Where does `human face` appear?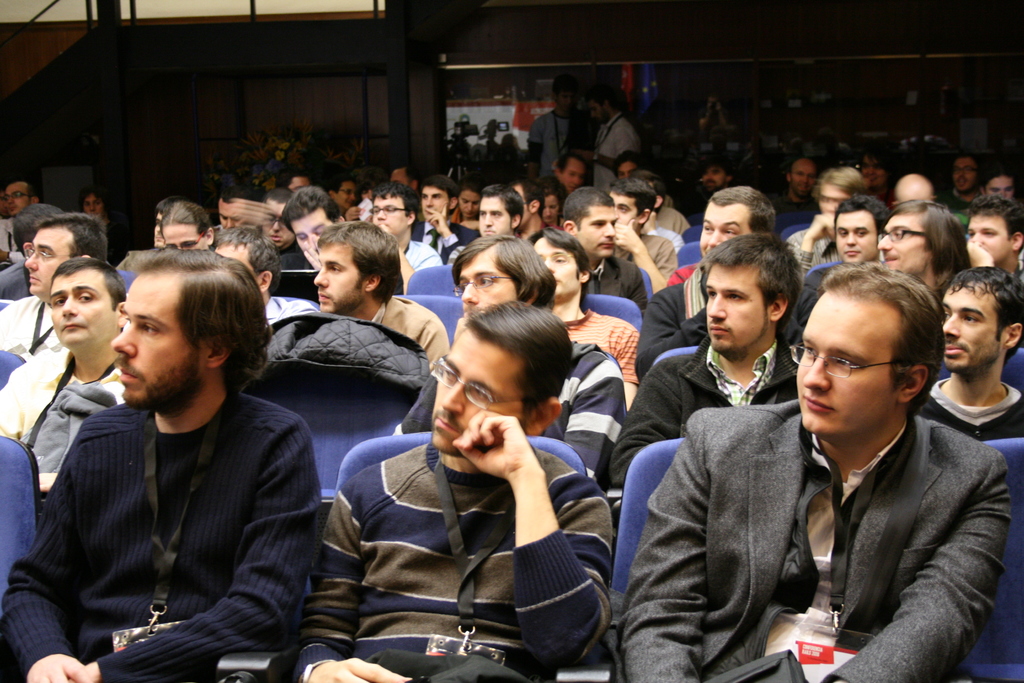
Appears at 287, 205, 328, 263.
